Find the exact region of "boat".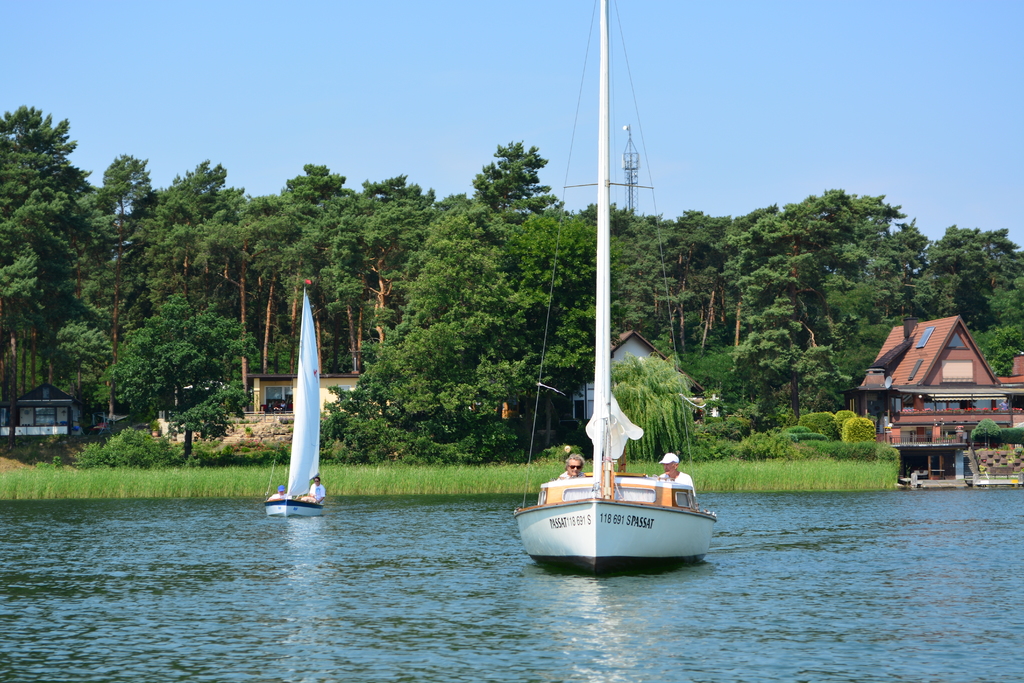
Exact region: x1=500, y1=4, x2=732, y2=671.
